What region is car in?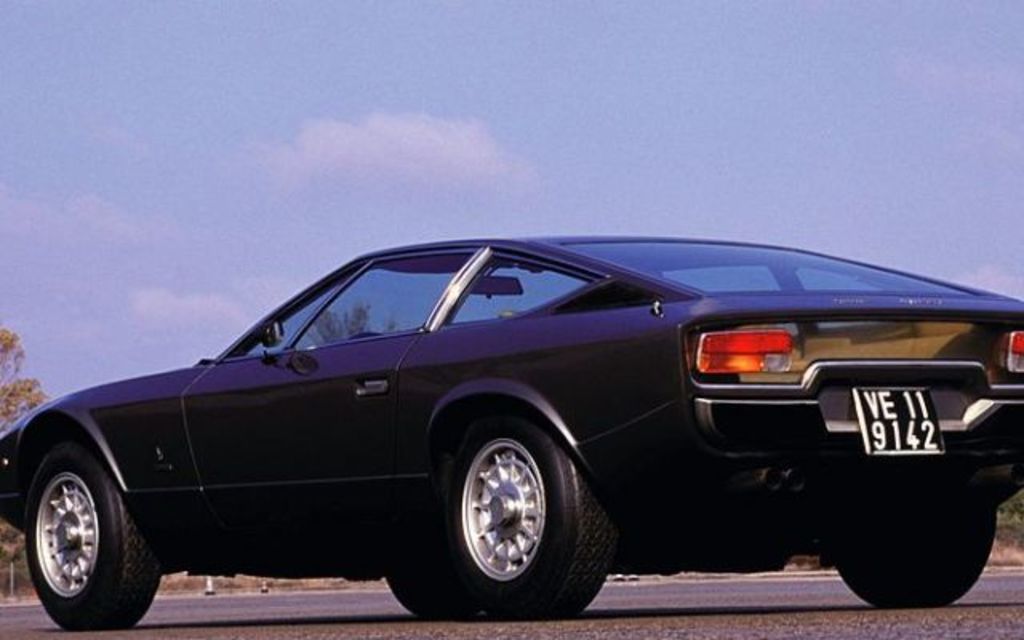
select_region(0, 221, 1023, 622).
